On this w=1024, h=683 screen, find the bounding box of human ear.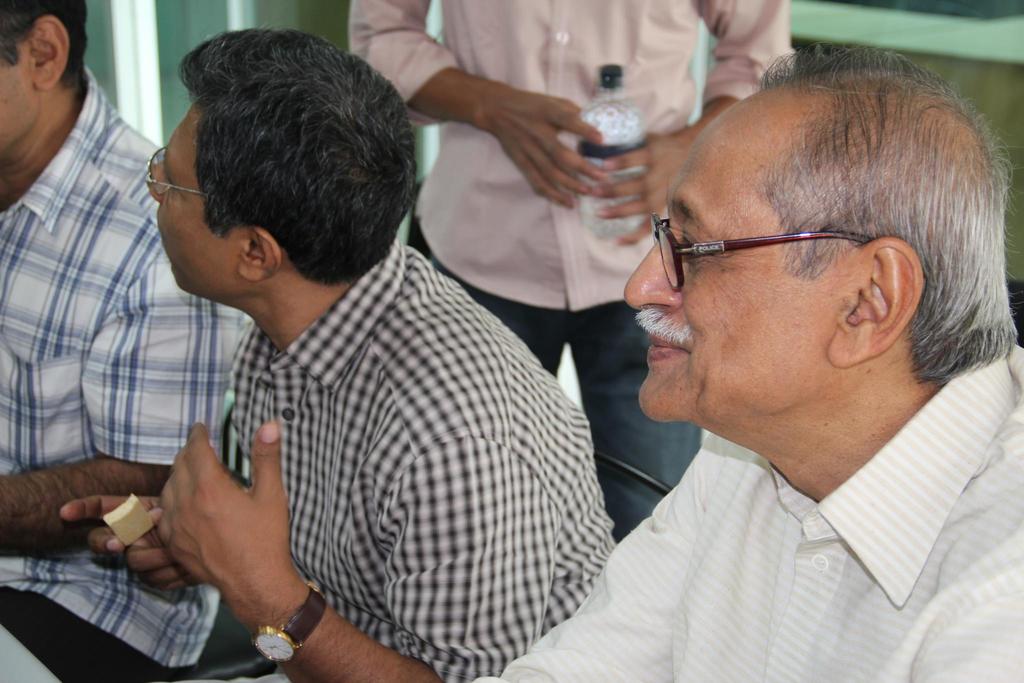
Bounding box: pyautogui.locateOnScreen(236, 228, 282, 283).
